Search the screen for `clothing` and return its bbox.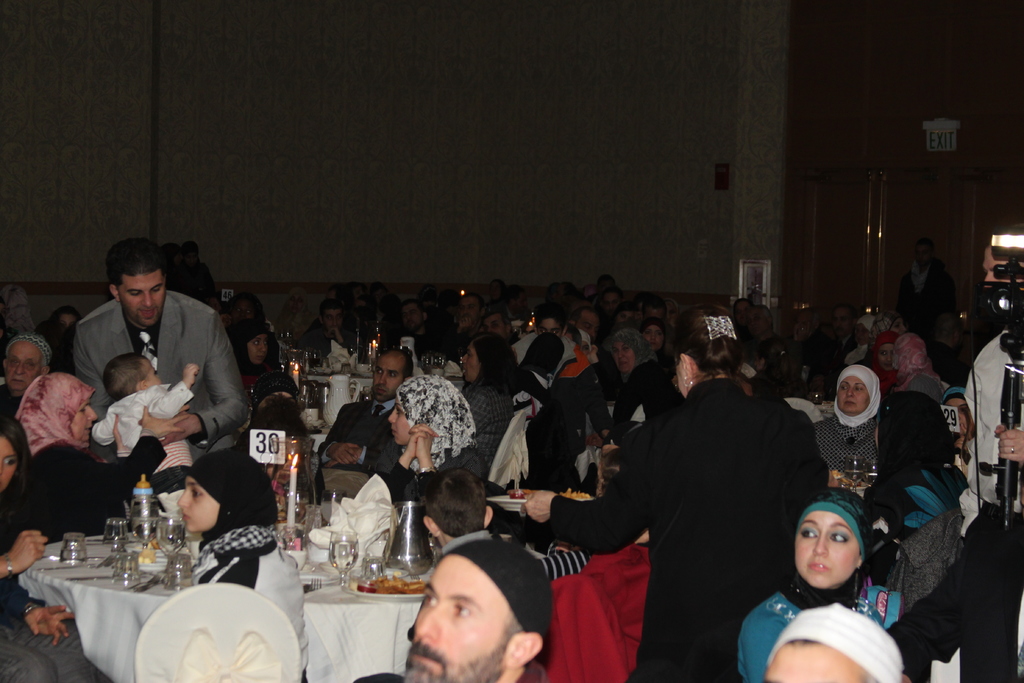
Found: x1=0 y1=638 x2=103 y2=682.
